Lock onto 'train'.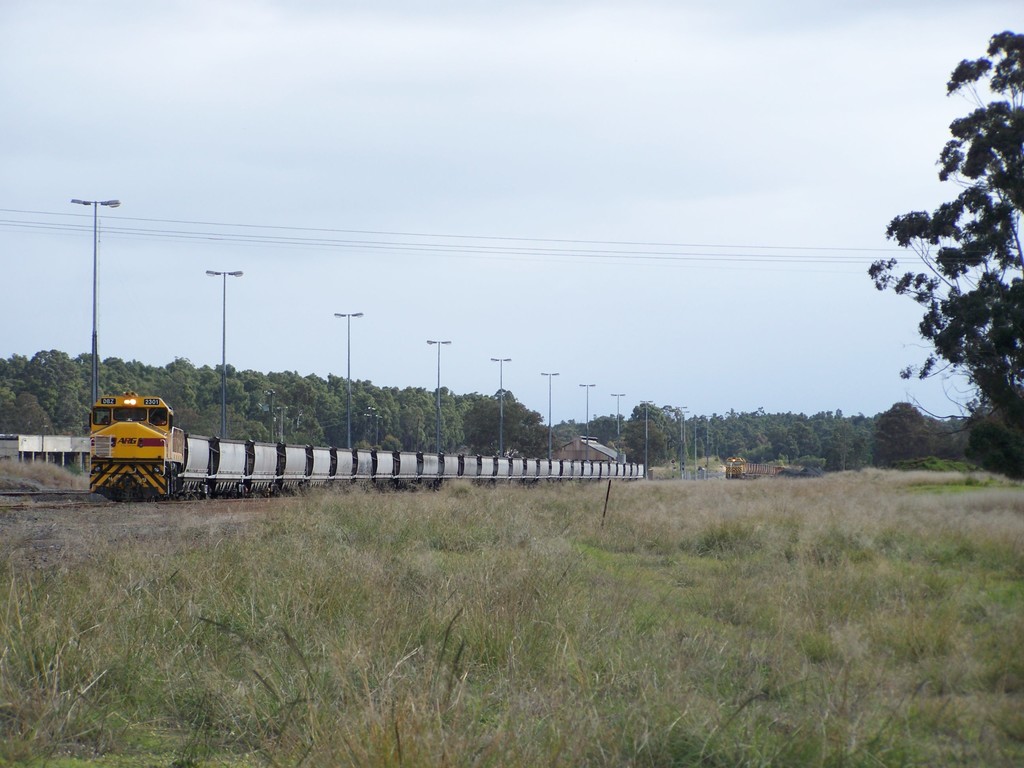
Locked: 86/392/645/504.
